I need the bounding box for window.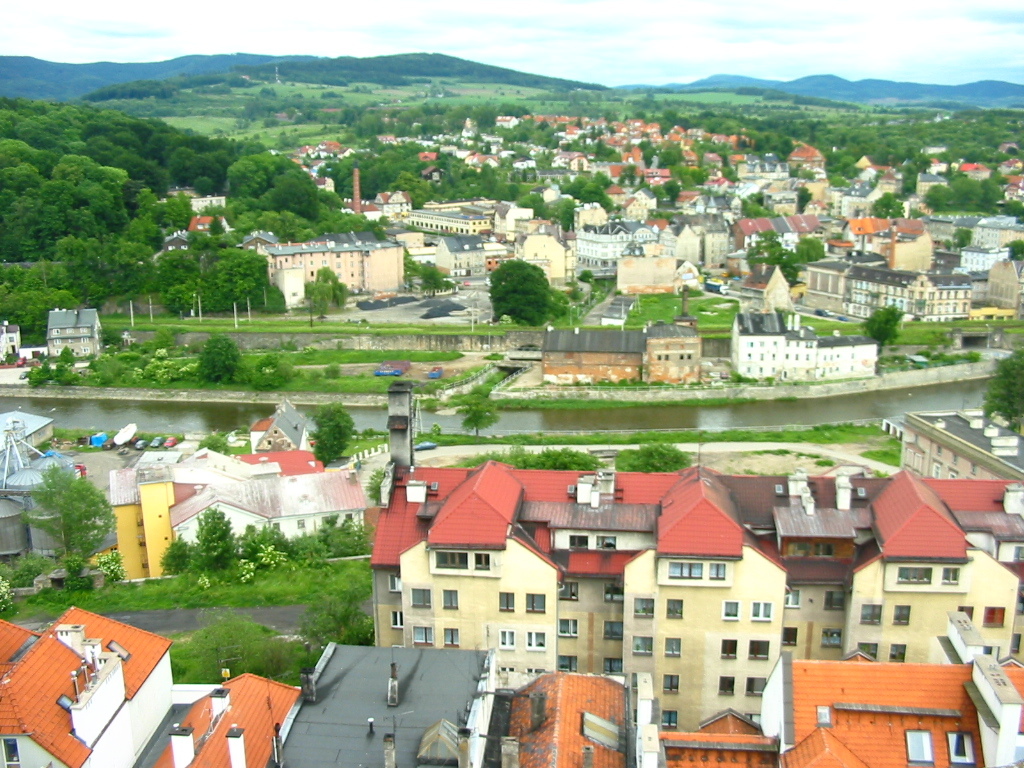
Here it is: Rect(595, 539, 620, 551).
